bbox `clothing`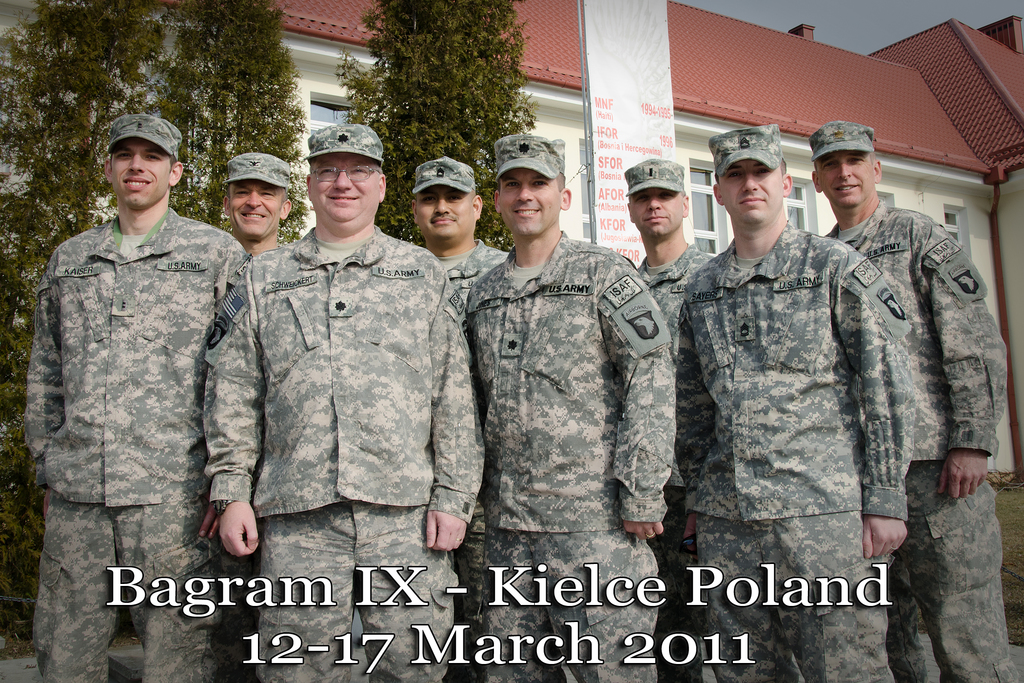
{"x1": 461, "y1": 231, "x2": 676, "y2": 682}
